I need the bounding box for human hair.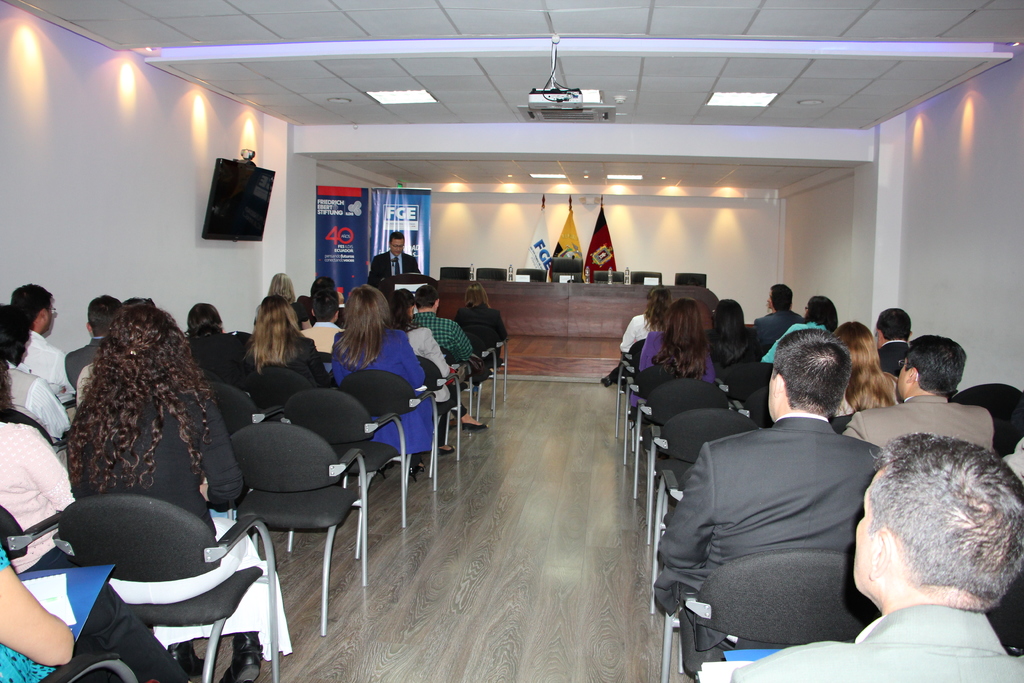
Here it is: [left=770, top=282, right=795, bottom=313].
